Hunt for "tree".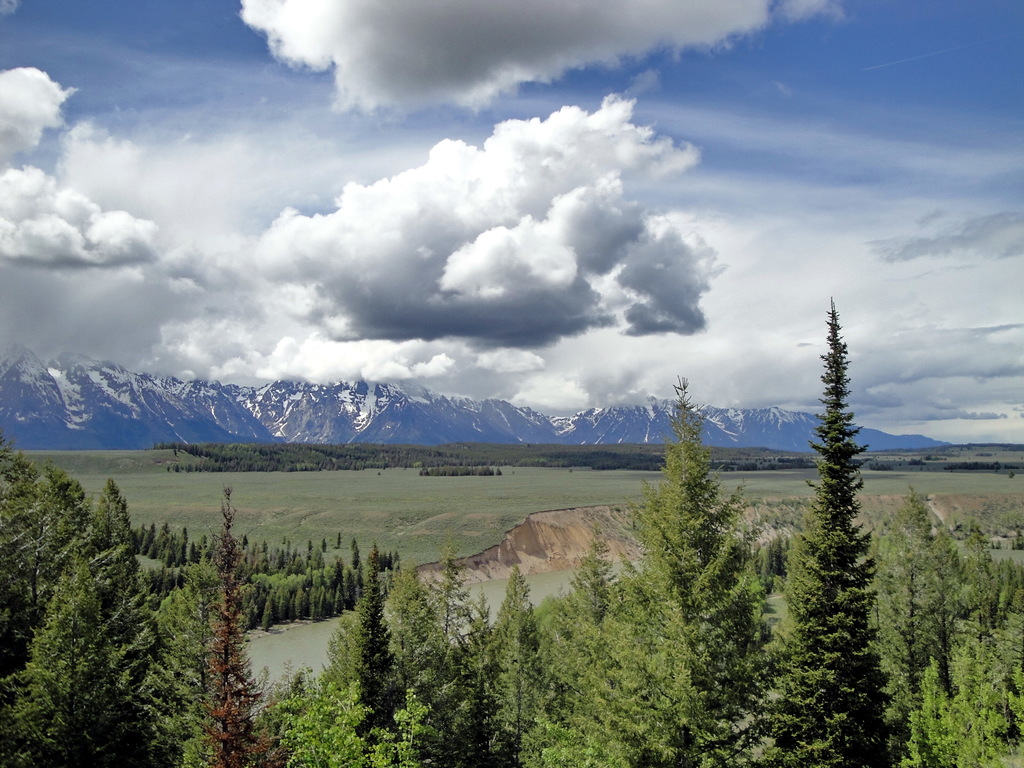
Hunted down at BBox(70, 482, 140, 564).
